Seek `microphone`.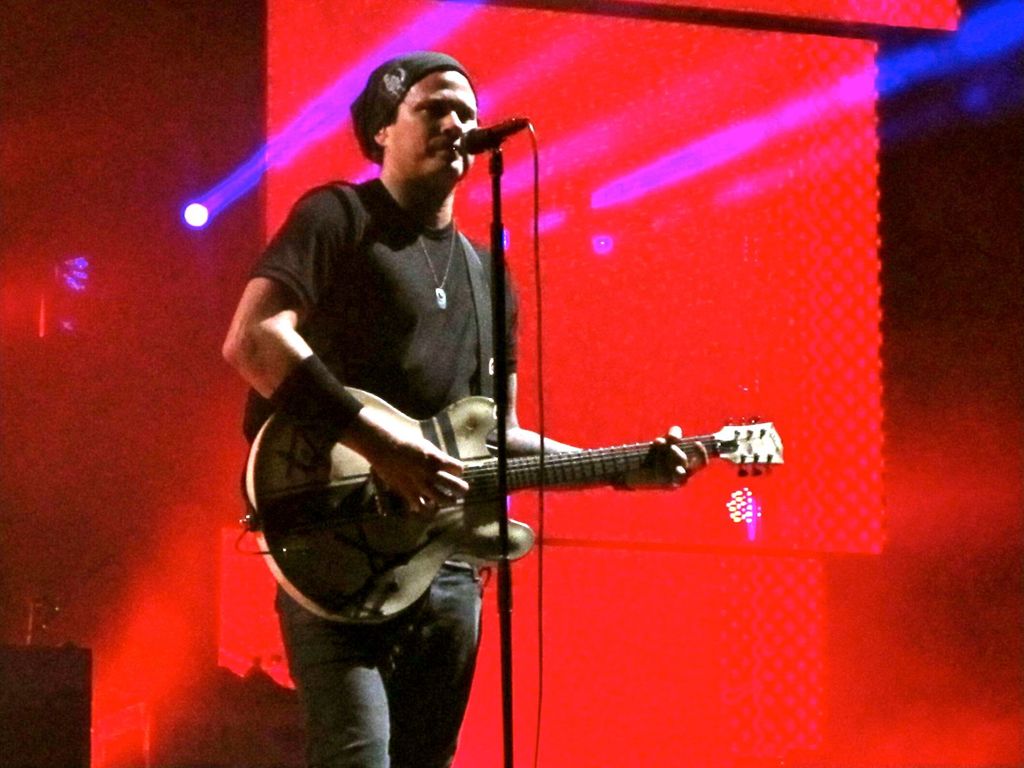
bbox=[460, 120, 530, 161].
